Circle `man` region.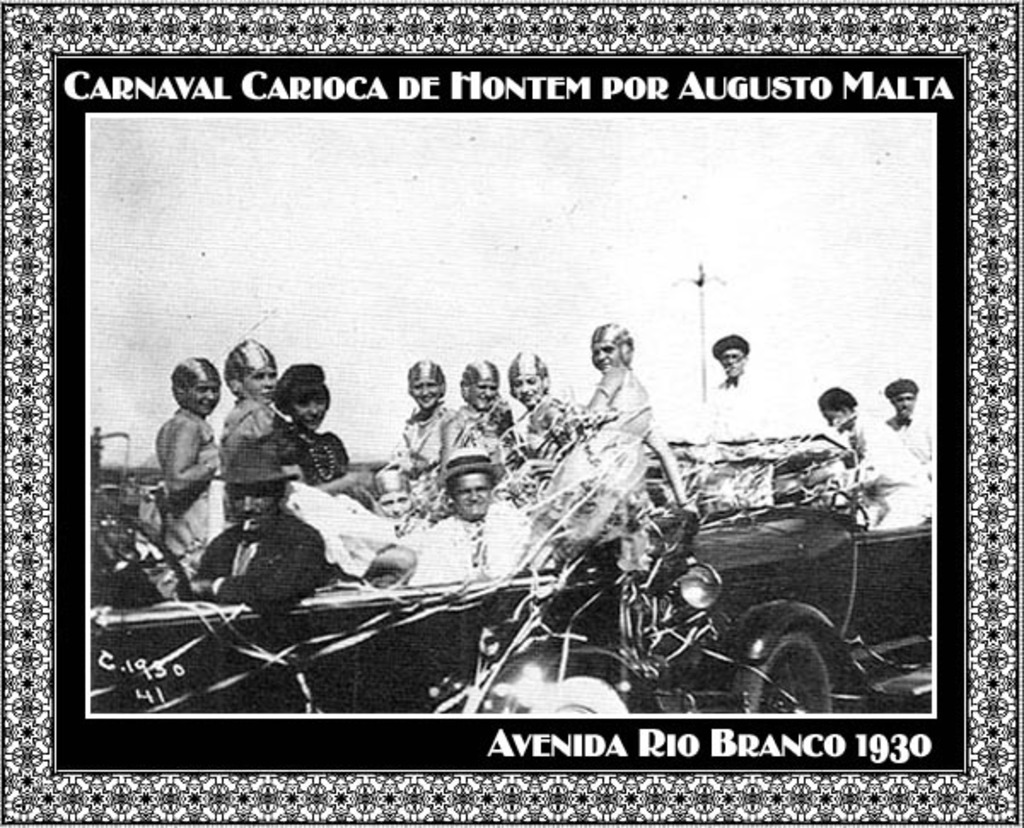
Region: detection(881, 377, 934, 480).
